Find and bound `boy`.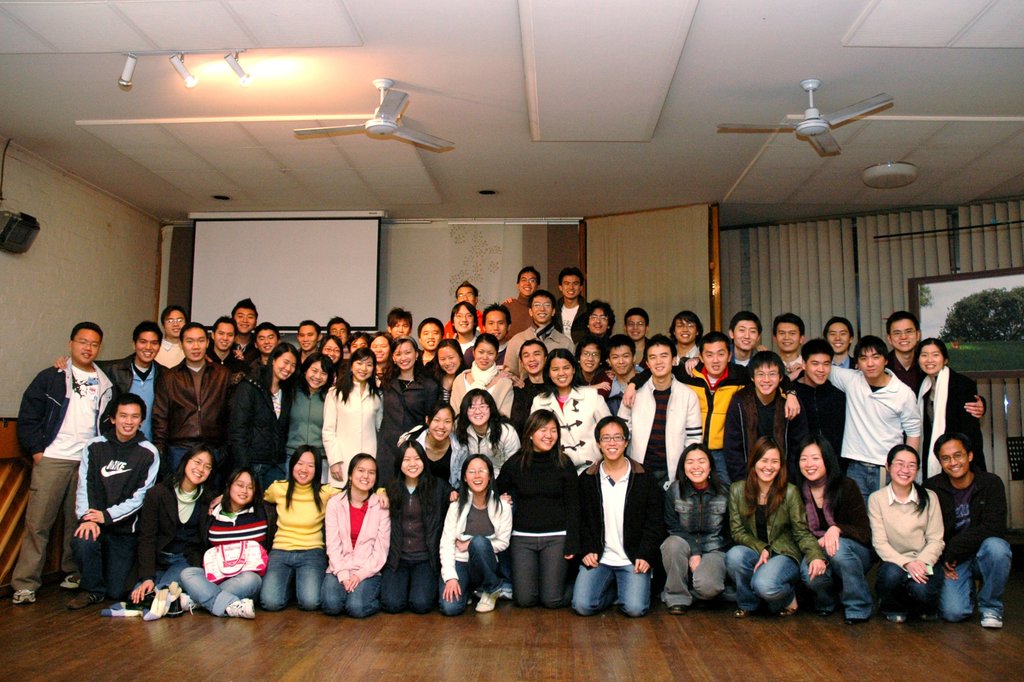
Bound: 244, 320, 286, 380.
